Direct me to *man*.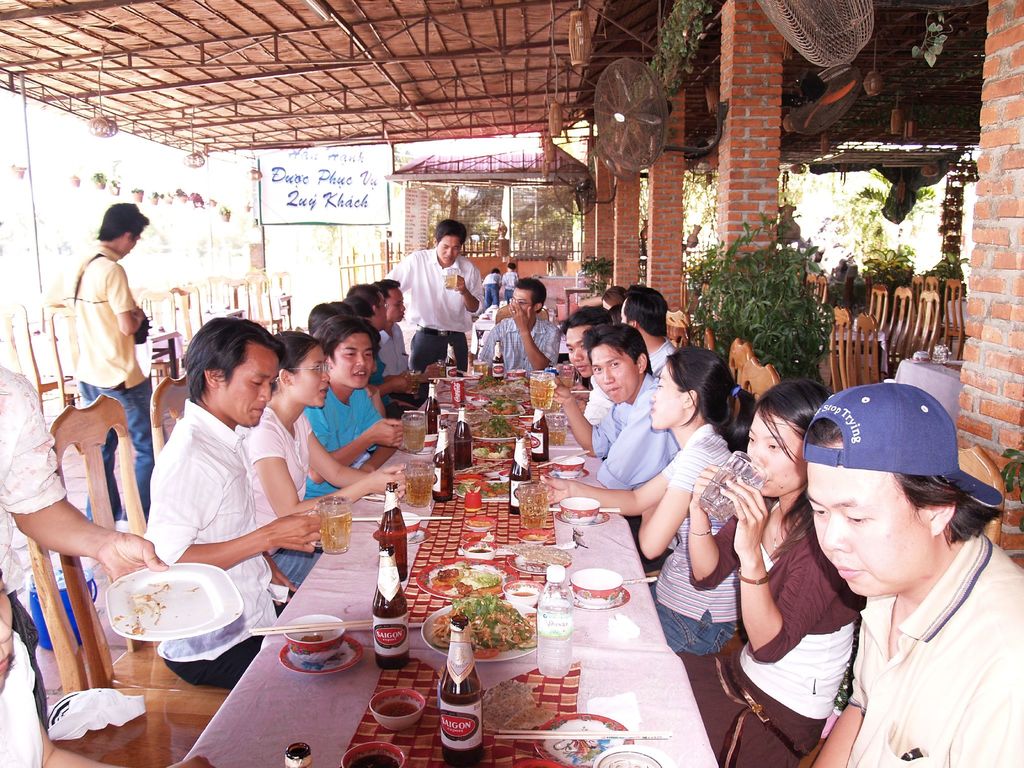
Direction: region(565, 303, 612, 431).
